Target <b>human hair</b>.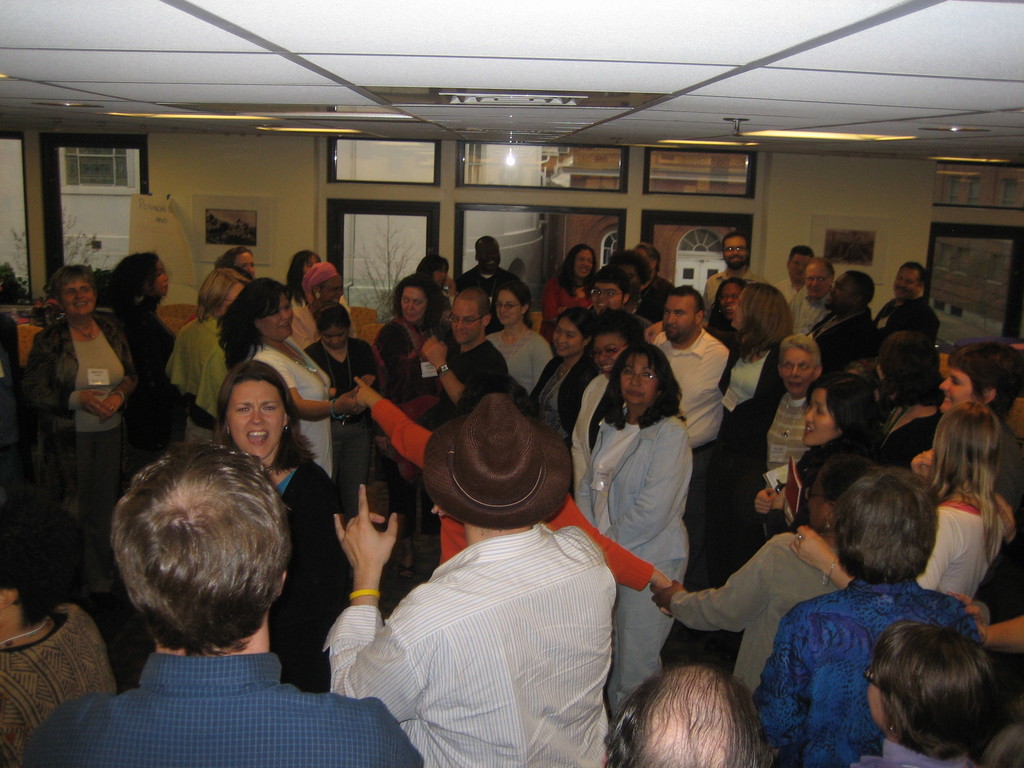
Target region: crop(864, 621, 999, 762).
